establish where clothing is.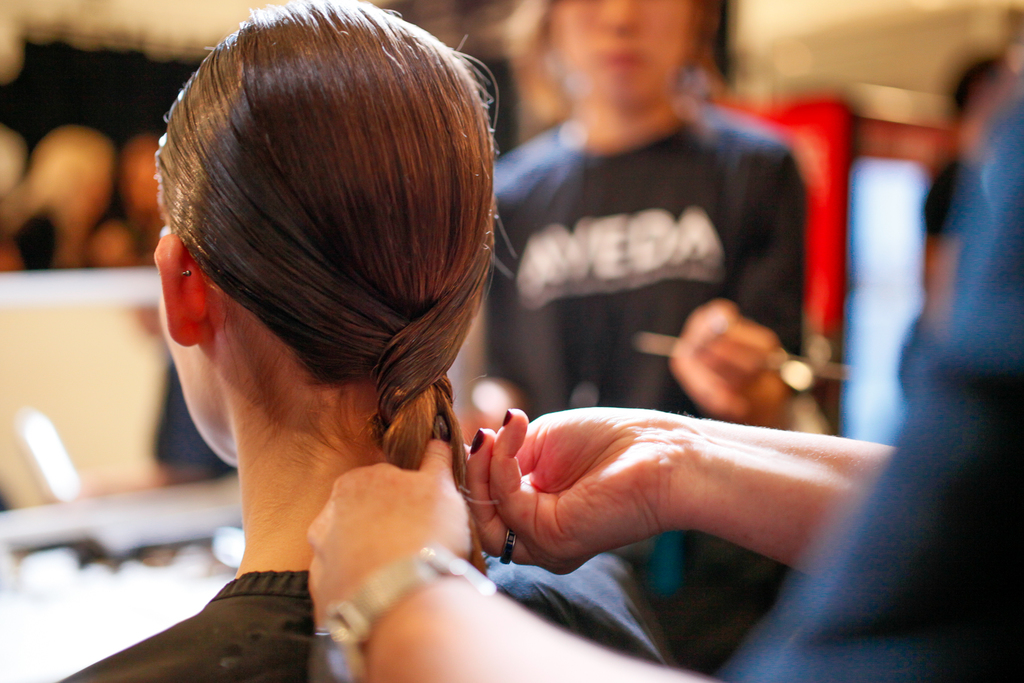
Established at (724, 71, 1023, 682).
